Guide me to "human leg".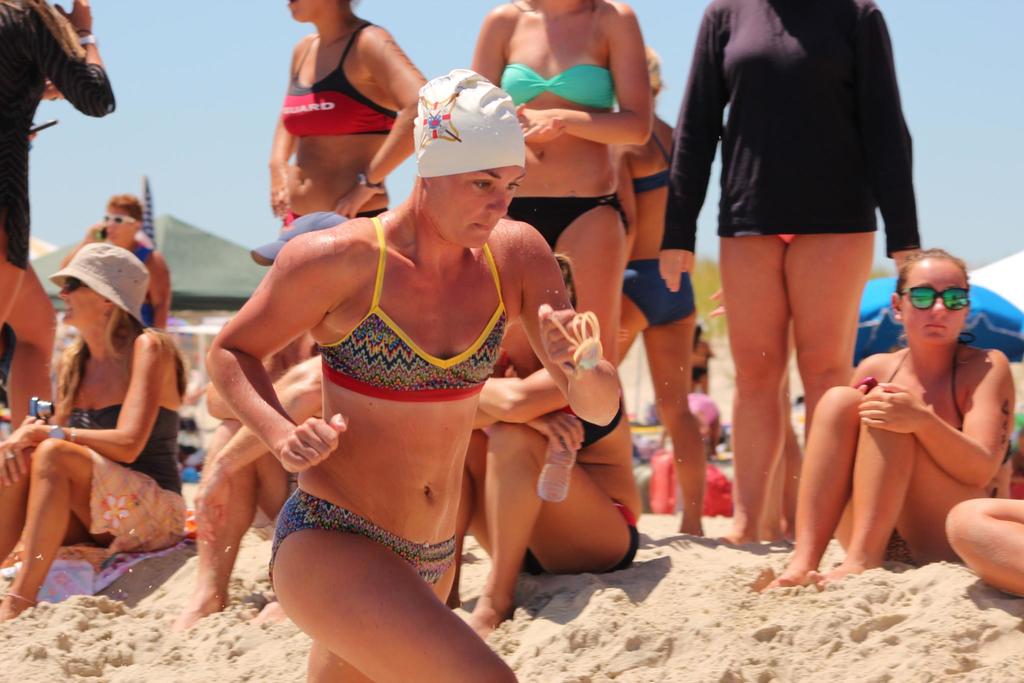
Guidance: rect(433, 429, 540, 608).
